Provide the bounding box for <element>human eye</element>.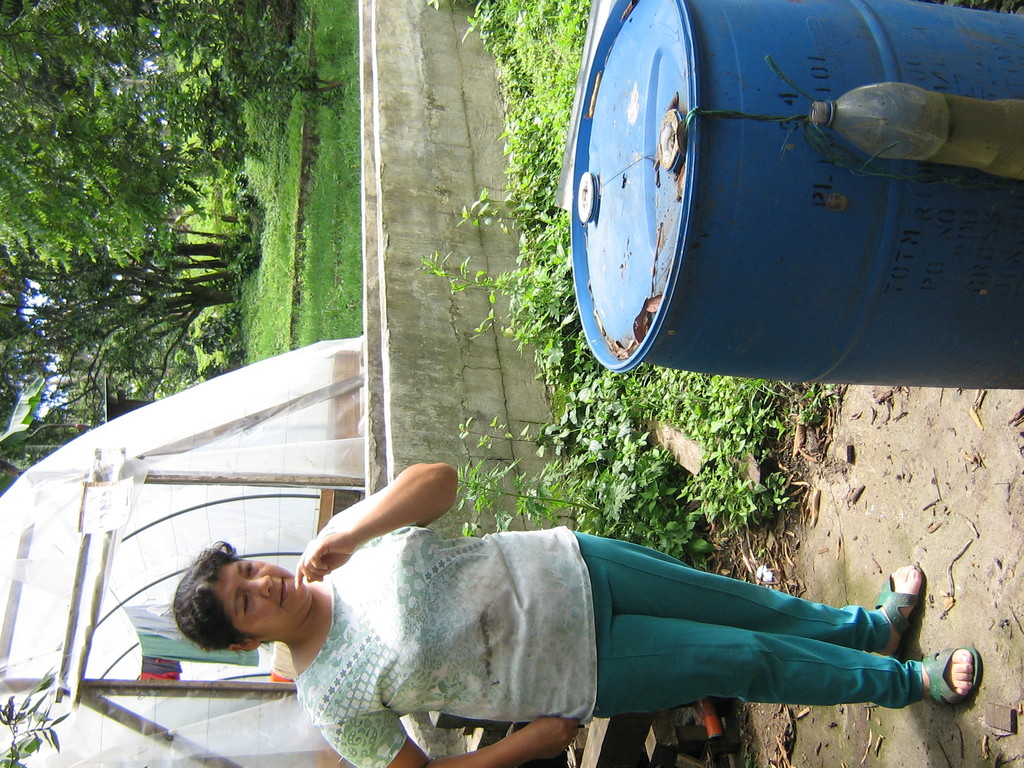
BBox(236, 595, 256, 621).
